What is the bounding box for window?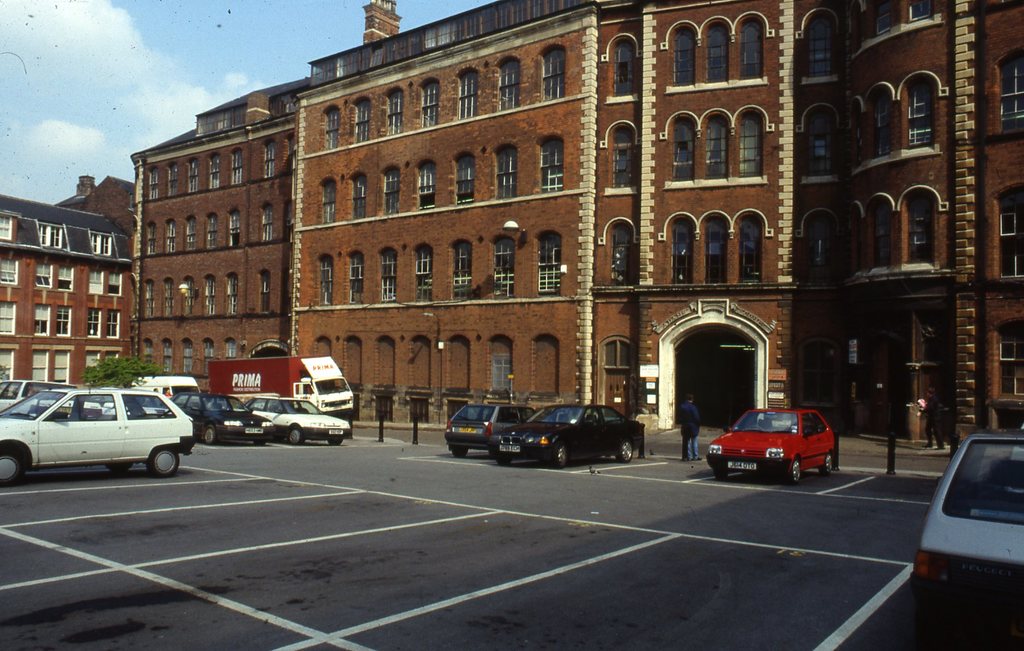
pyautogui.locateOnScreen(673, 229, 692, 287).
